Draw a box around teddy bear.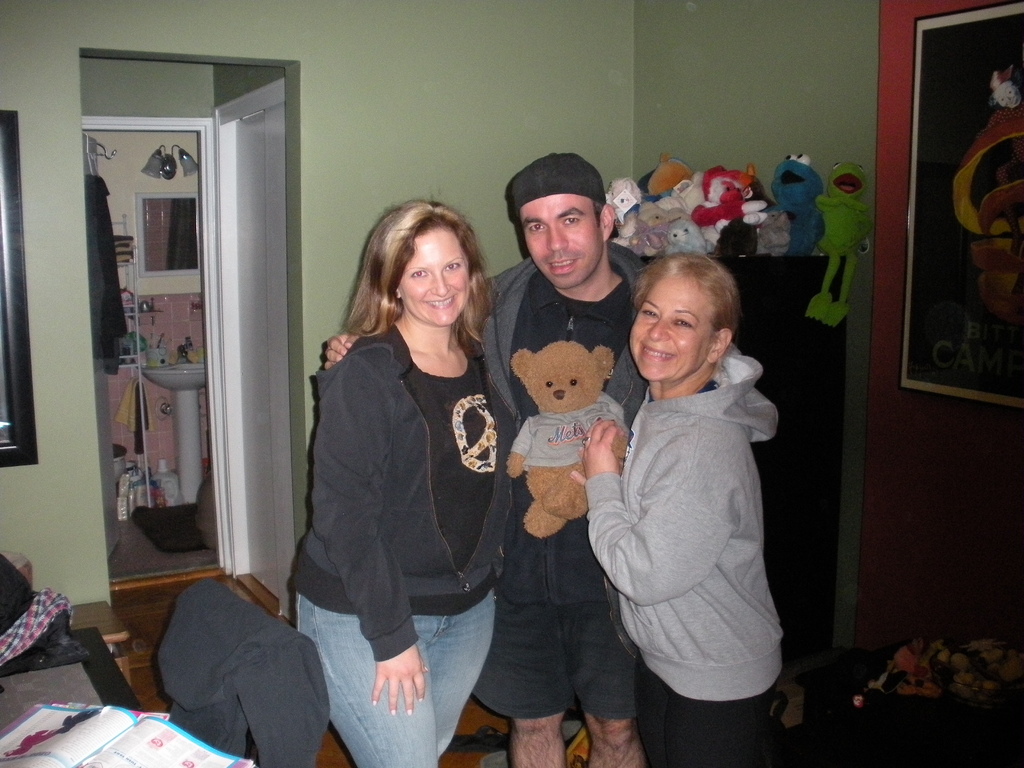
bbox=[502, 338, 633, 541].
